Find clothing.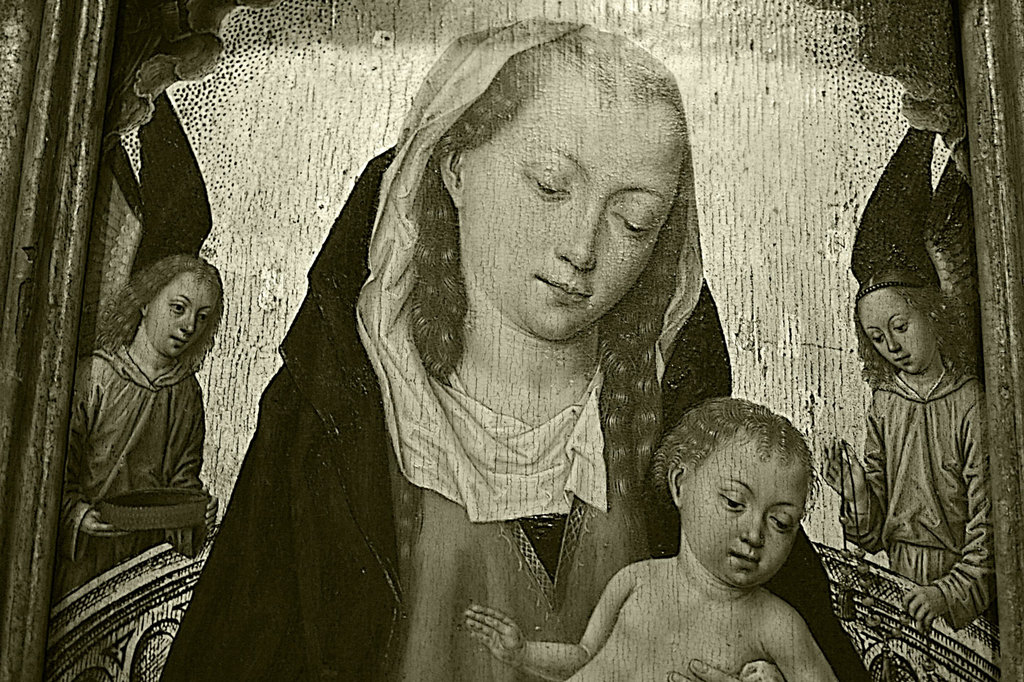
select_region(157, 20, 876, 681).
